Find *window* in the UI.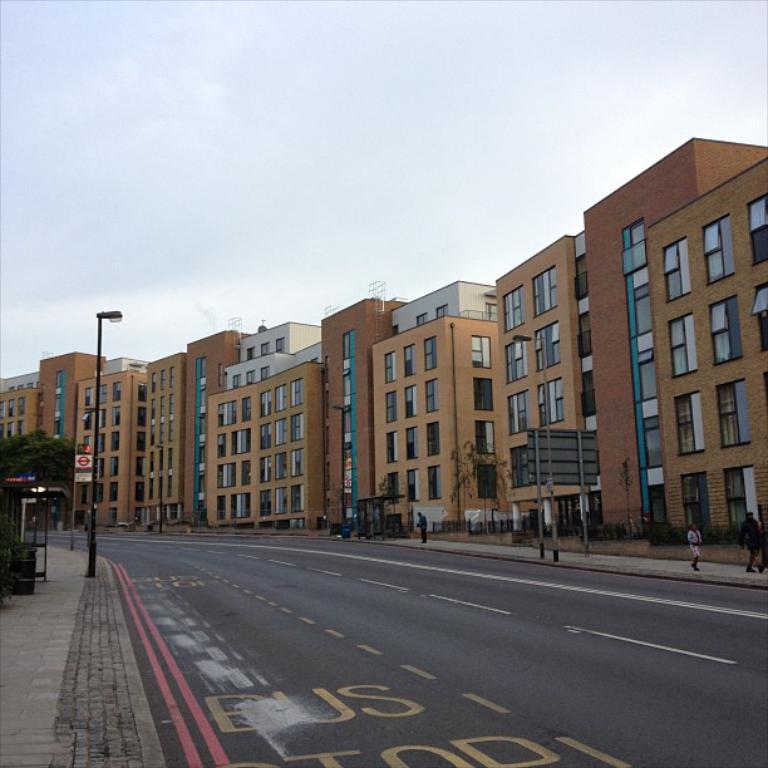
UI element at 503/284/530/326.
